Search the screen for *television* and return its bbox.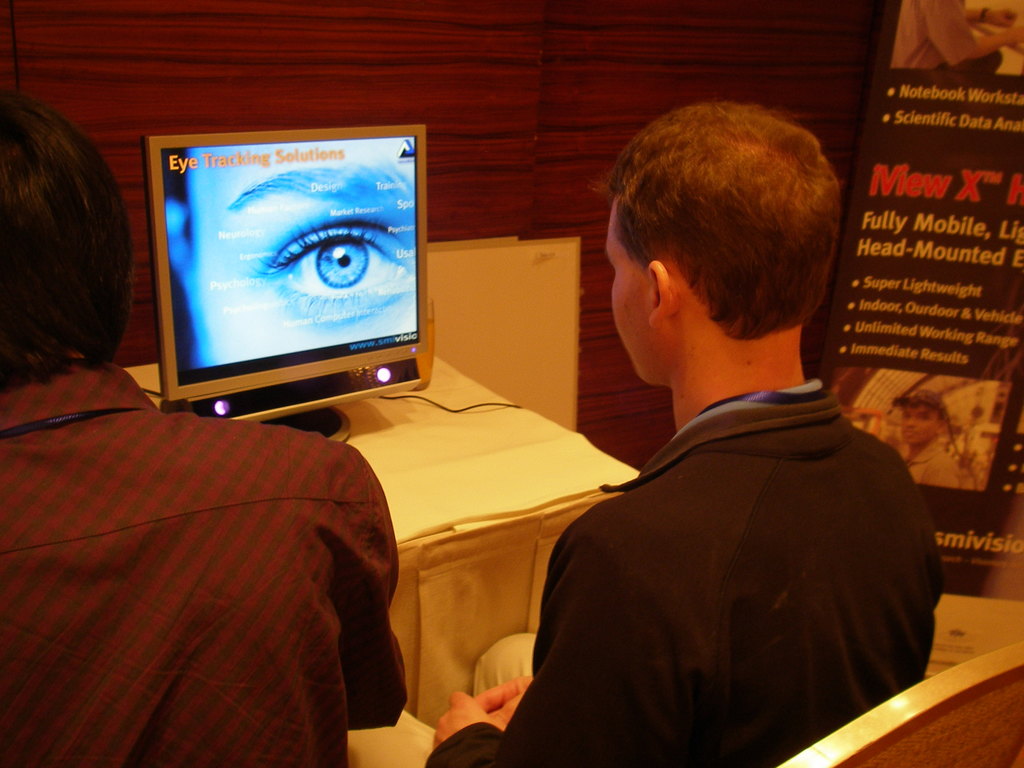
Found: l=148, t=124, r=436, b=430.
